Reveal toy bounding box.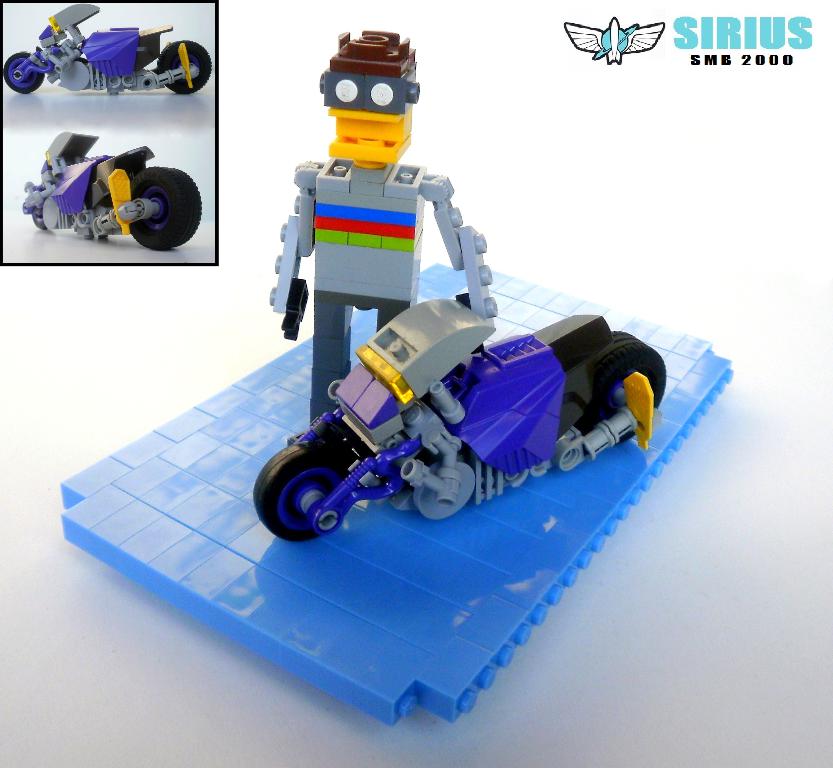
Revealed: detection(267, 27, 499, 425).
